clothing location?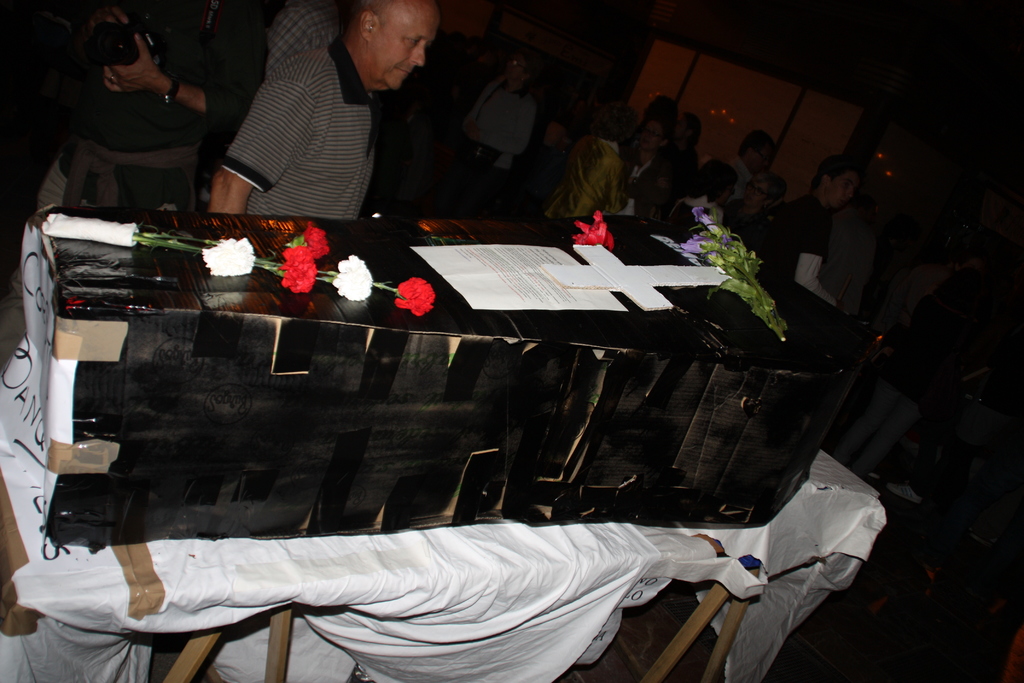
<bbox>32, 4, 197, 210</bbox>
